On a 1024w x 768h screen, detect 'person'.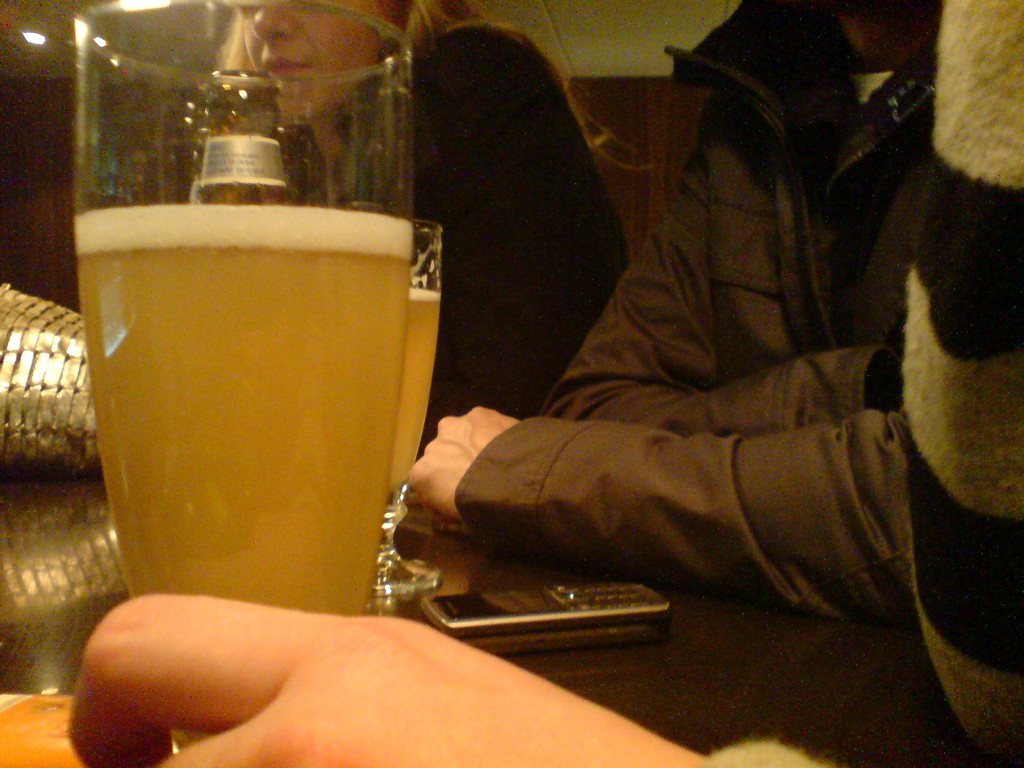
bbox(367, 3, 992, 700).
